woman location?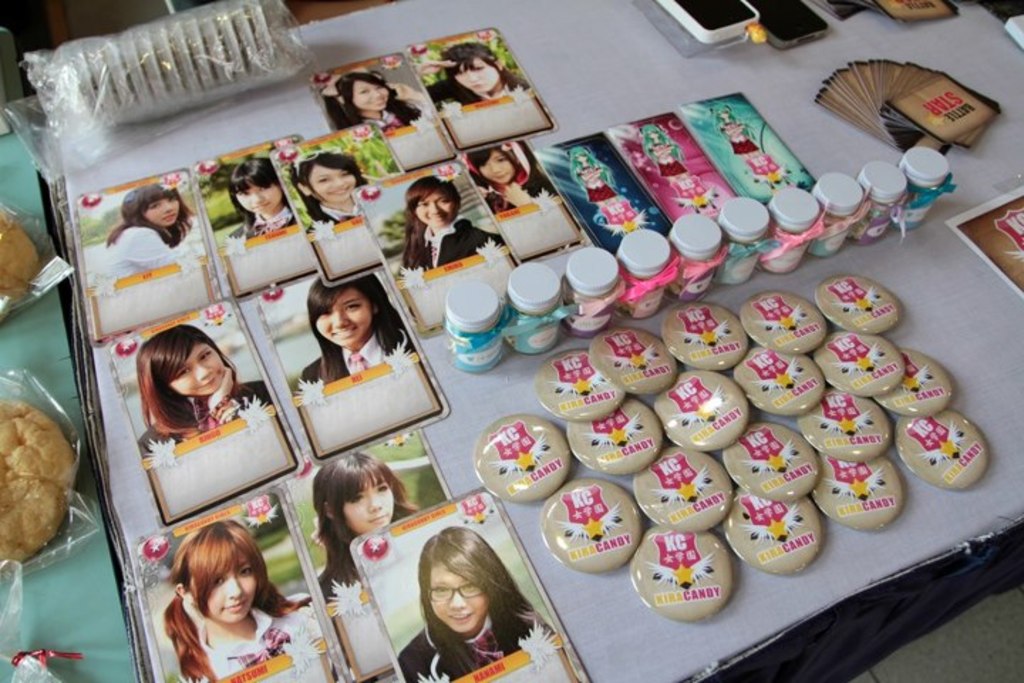
(401, 176, 502, 263)
